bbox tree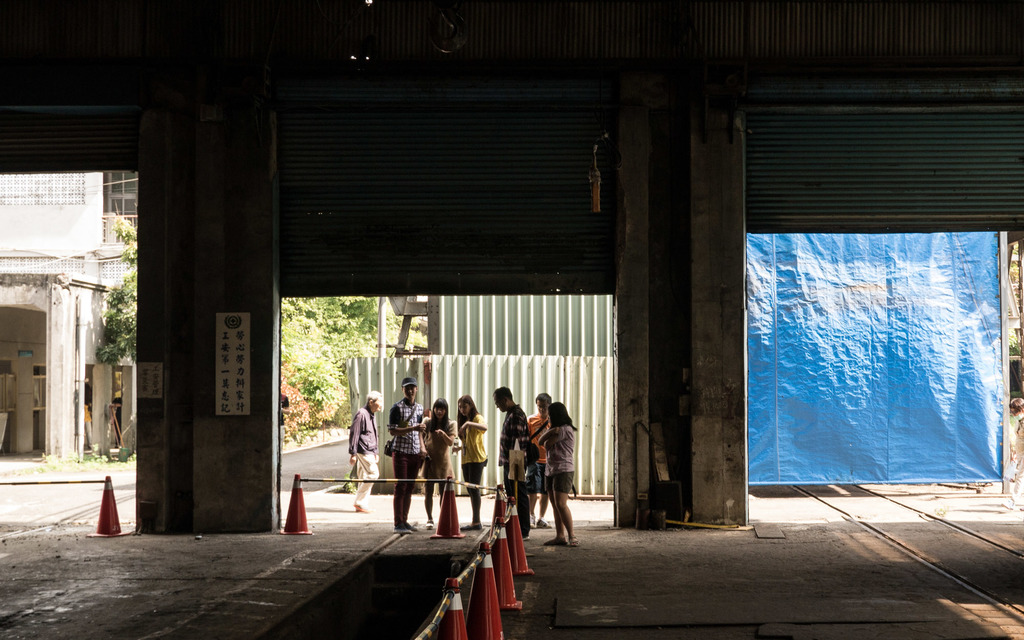
locate(1003, 326, 1023, 380)
